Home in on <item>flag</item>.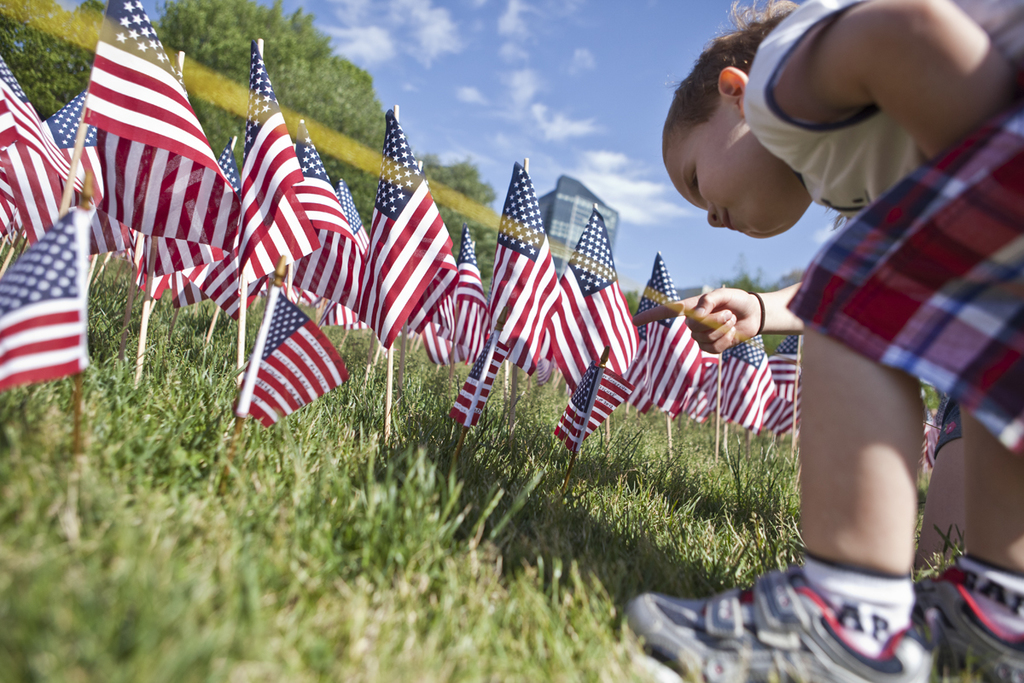
Homed in at (278,130,360,262).
